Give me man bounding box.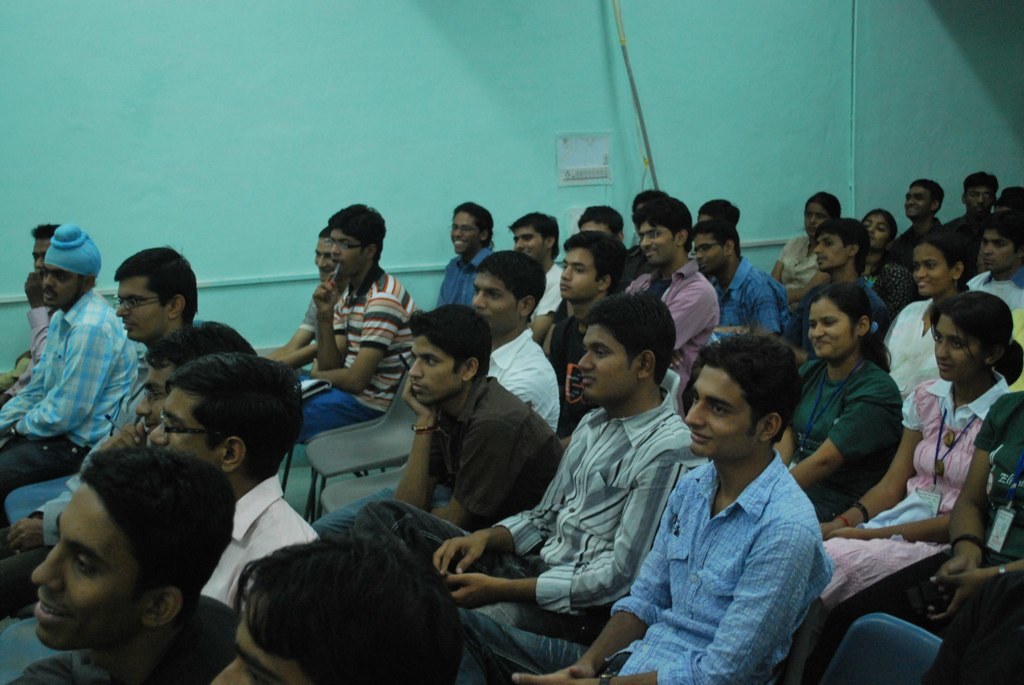
box=[807, 212, 887, 341].
